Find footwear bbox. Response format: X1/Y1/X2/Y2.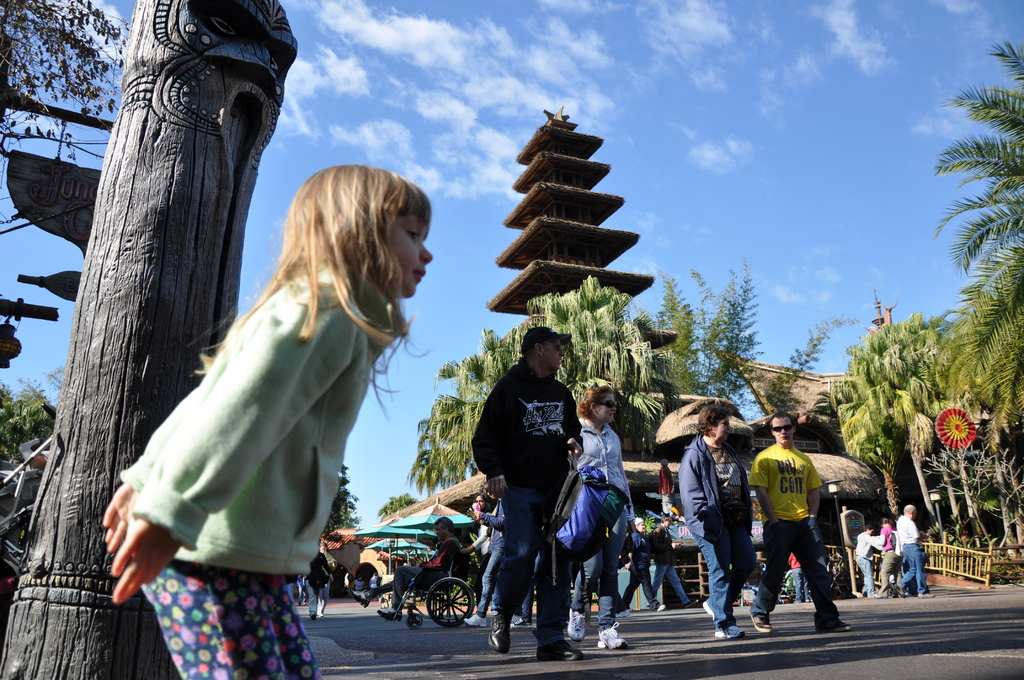
700/601/720/624.
